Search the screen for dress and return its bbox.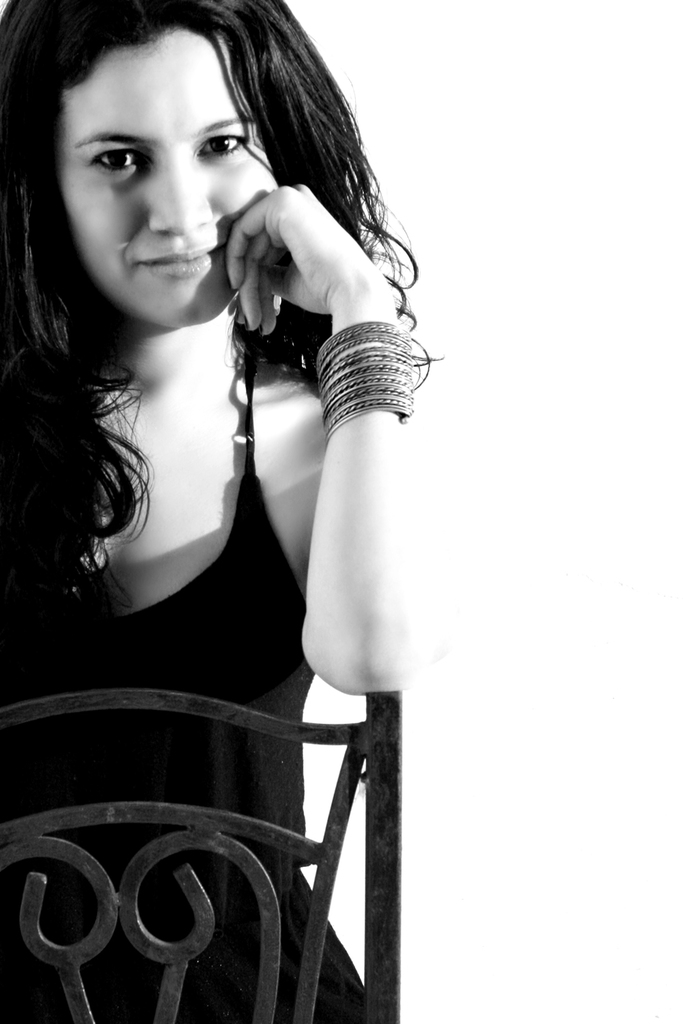
Found: (1,338,372,1023).
